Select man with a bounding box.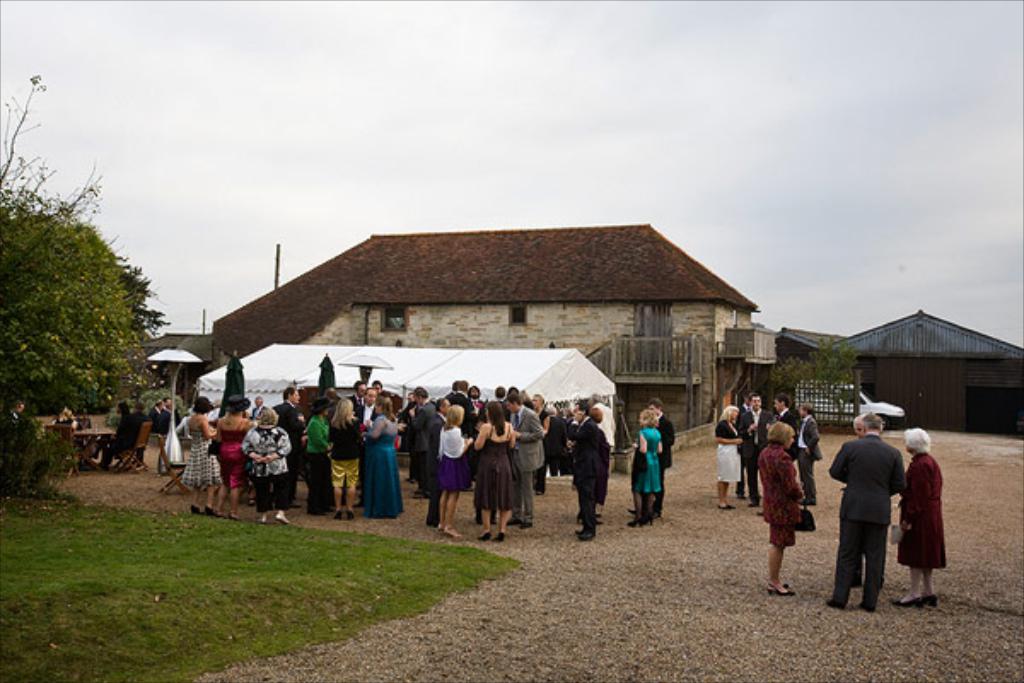
rect(273, 386, 302, 507).
